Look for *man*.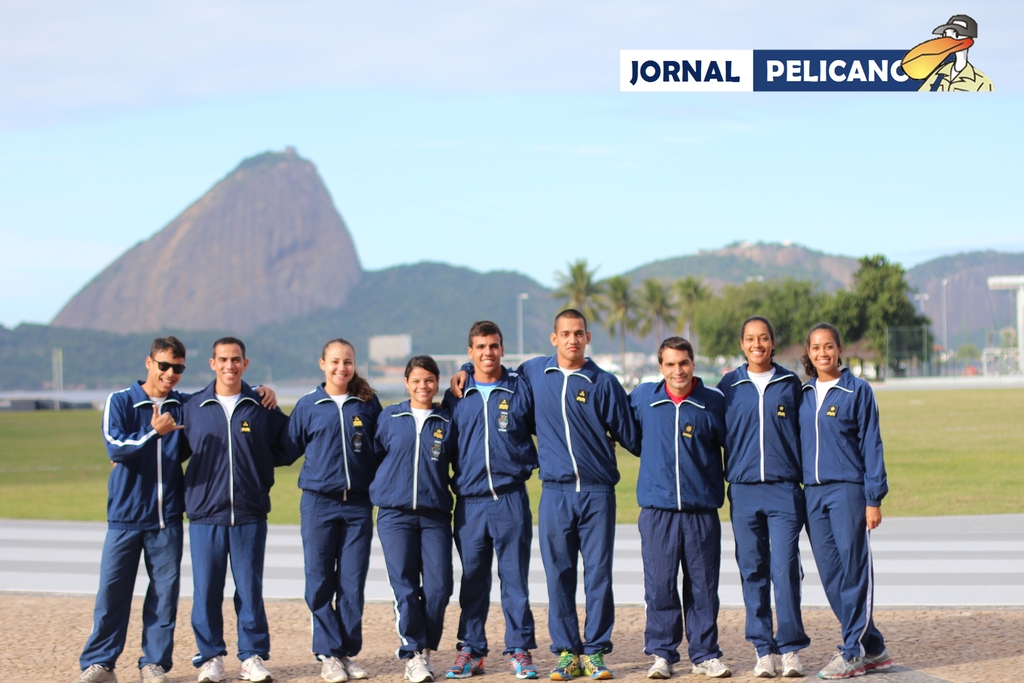
Found: (x1=452, y1=325, x2=530, y2=679).
